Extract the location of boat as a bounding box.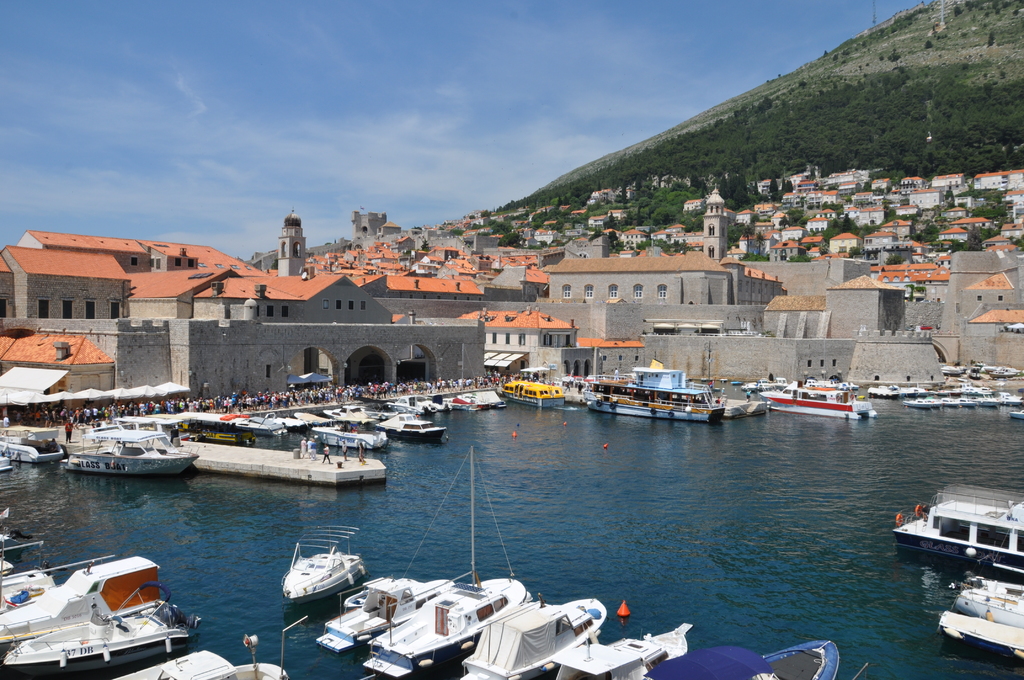
bbox=(584, 370, 732, 424).
